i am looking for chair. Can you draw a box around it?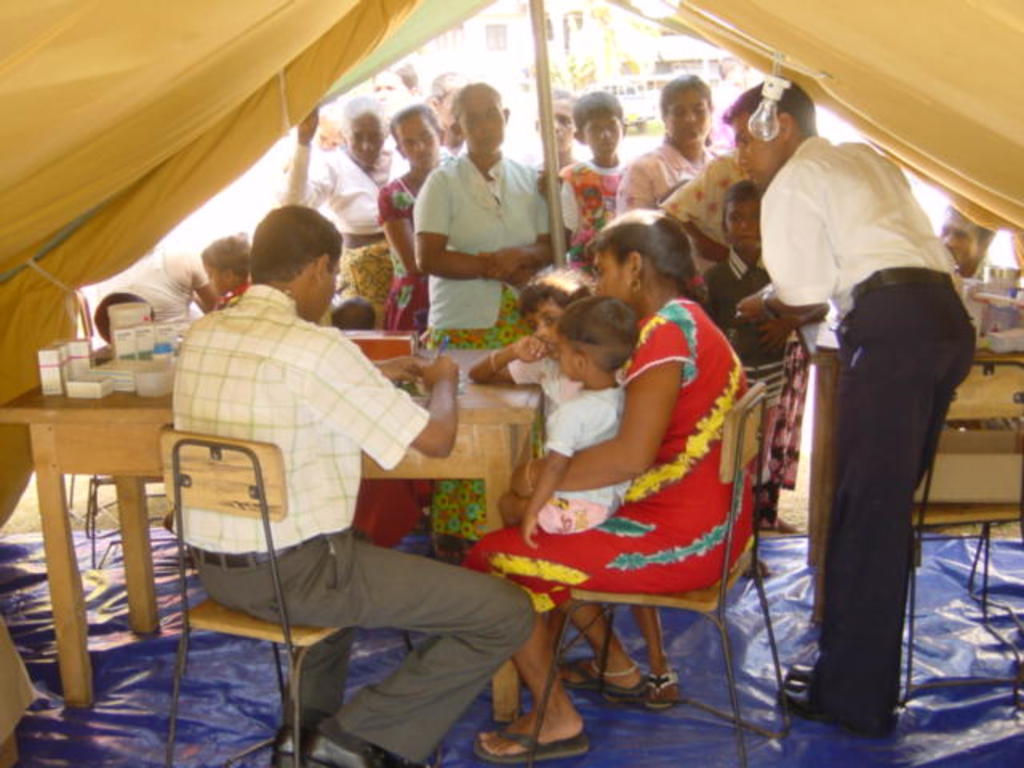
Sure, the bounding box is bbox=(896, 358, 1022, 702).
